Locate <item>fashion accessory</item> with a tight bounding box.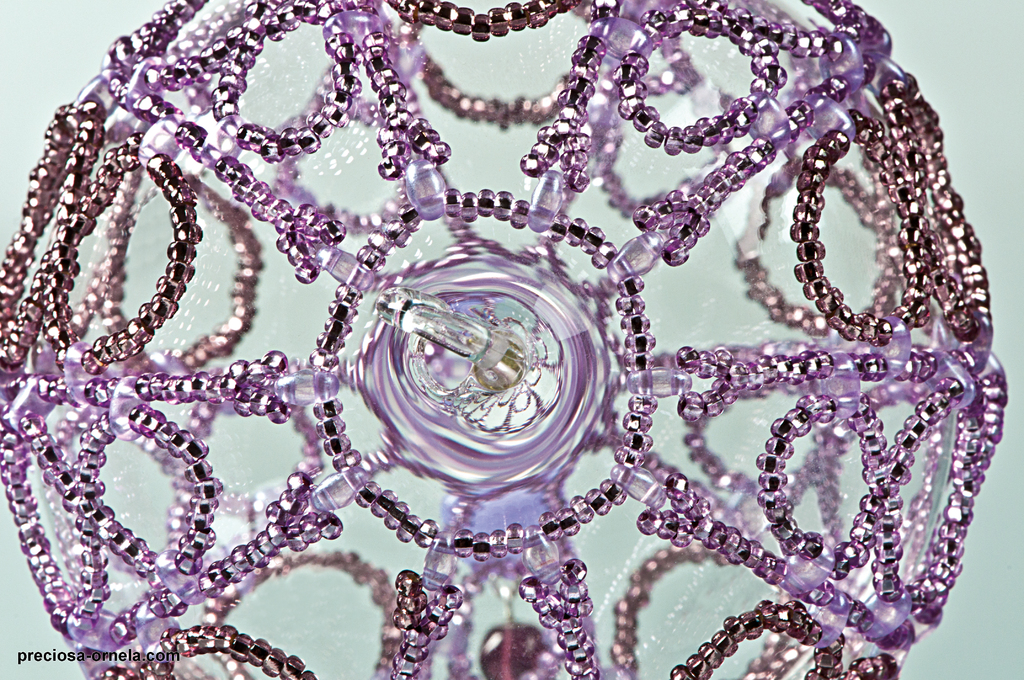
[0, 0, 1011, 679].
